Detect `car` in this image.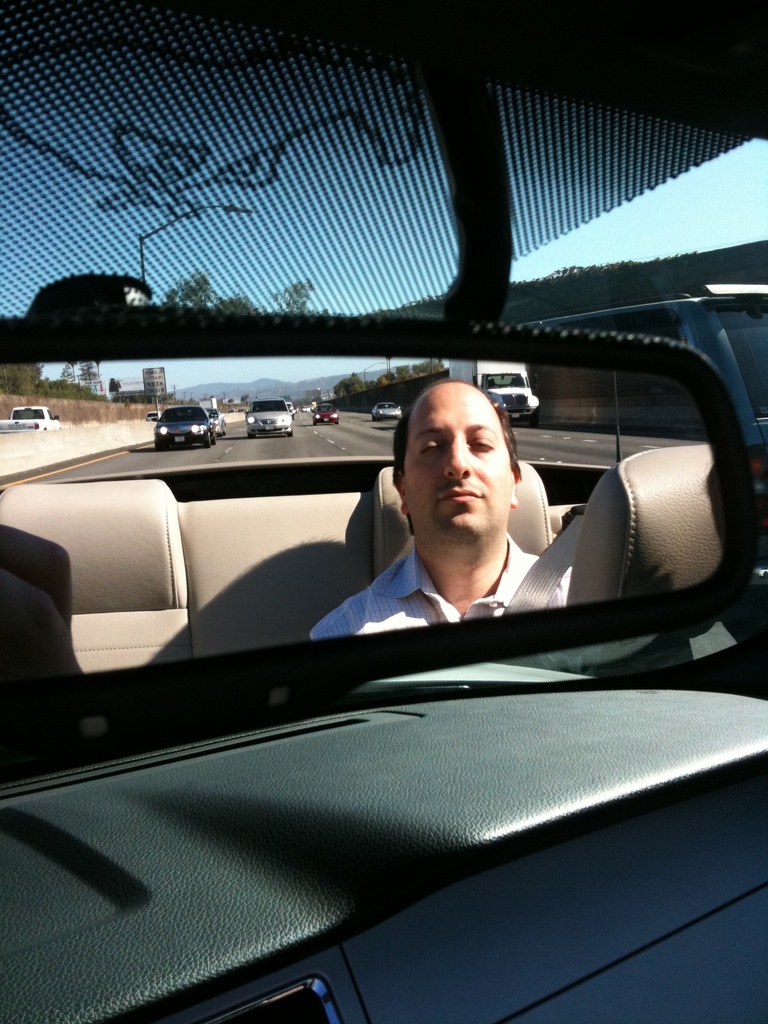
Detection: region(6, 406, 60, 428).
